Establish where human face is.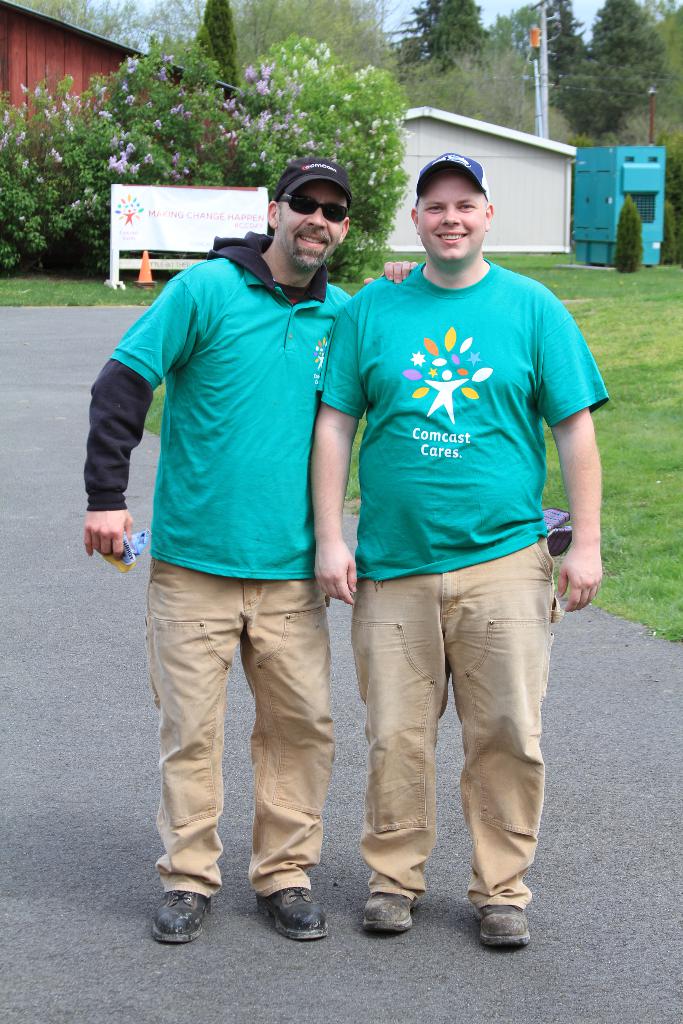
Established at select_region(281, 186, 351, 271).
